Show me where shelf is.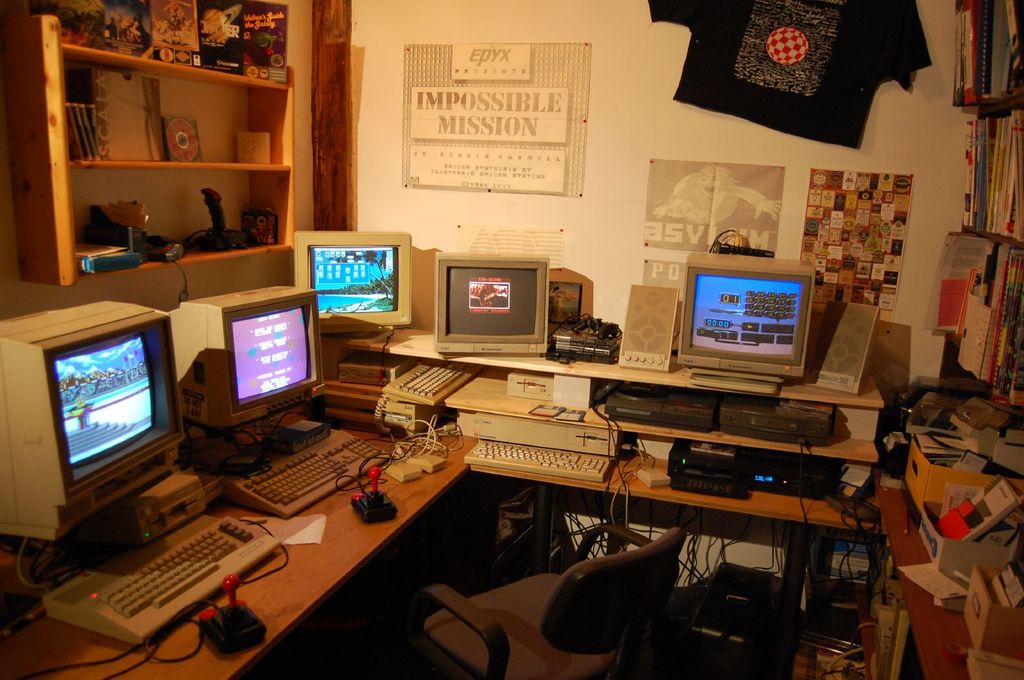
shelf is at [left=879, top=368, right=1023, bottom=679].
